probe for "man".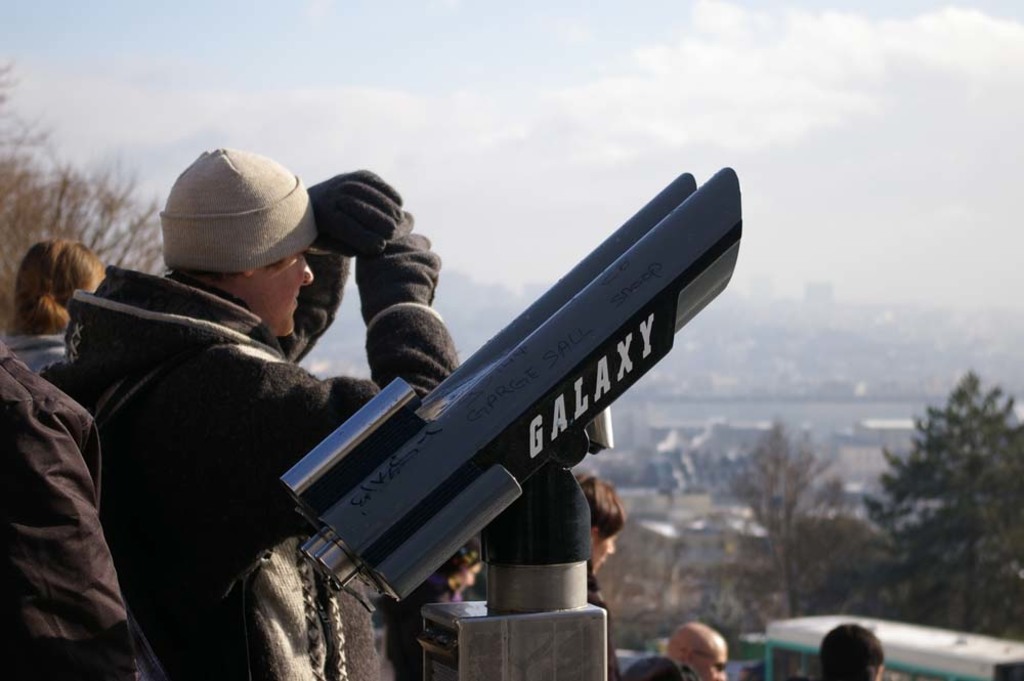
Probe result: <region>812, 616, 888, 680</region>.
